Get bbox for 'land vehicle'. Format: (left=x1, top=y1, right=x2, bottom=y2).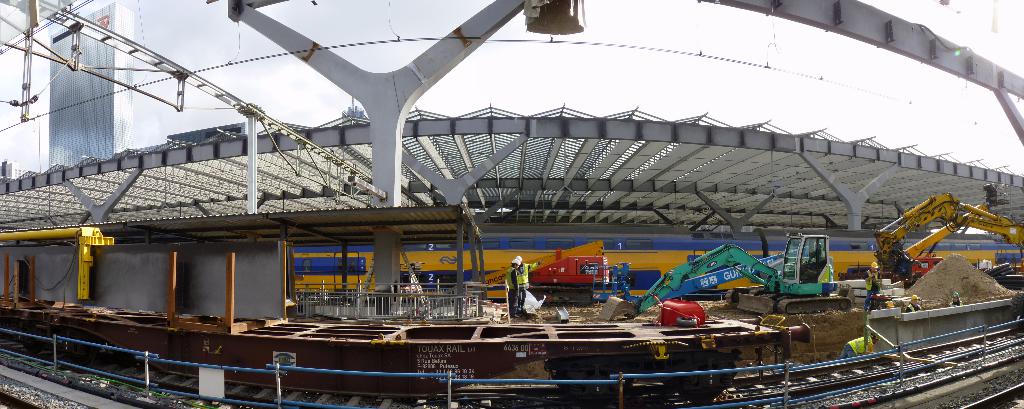
(left=845, top=191, right=1023, bottom=288).
